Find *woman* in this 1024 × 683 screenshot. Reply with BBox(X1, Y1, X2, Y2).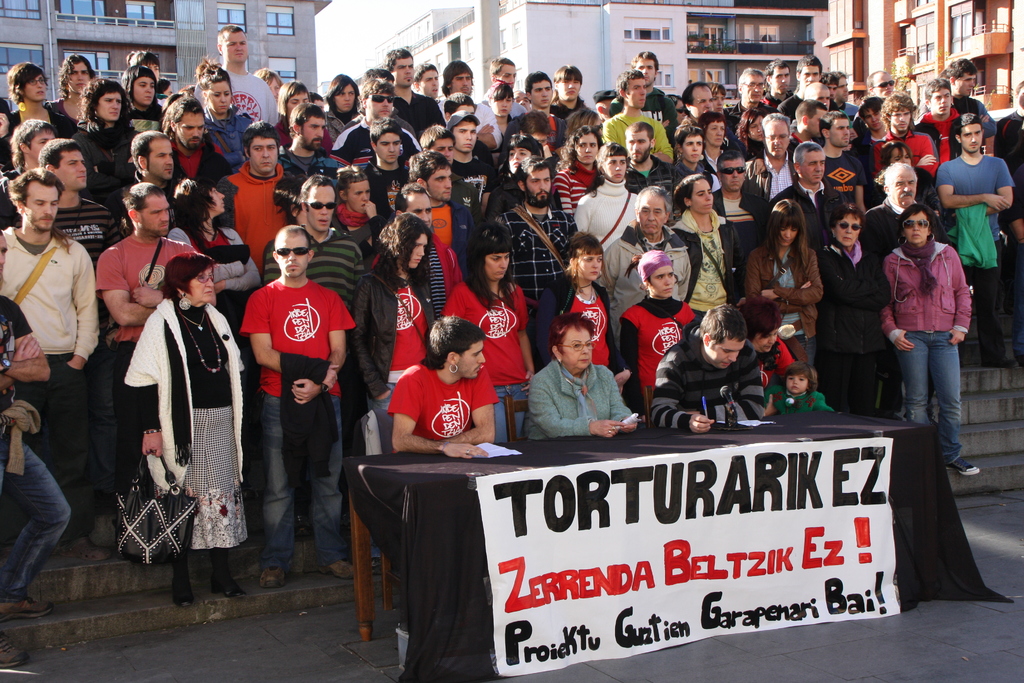
BBox(333, 209, 444, 577).
